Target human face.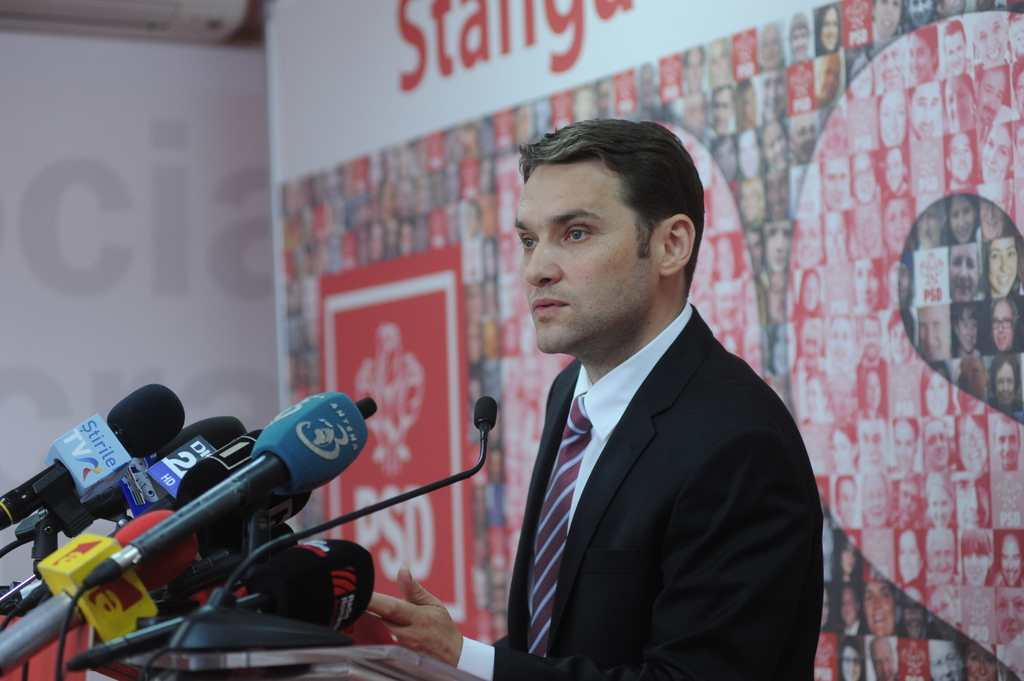
Target region: pyautogui.locateOnScreen(639, 67, 652, 104).
